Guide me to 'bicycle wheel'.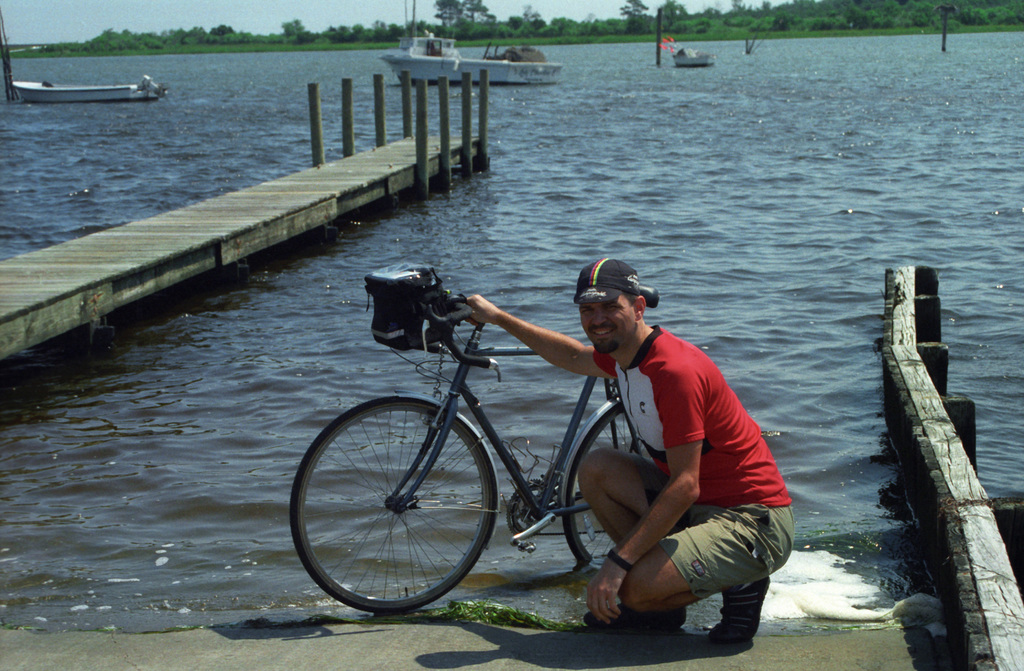
Guidance: {"left": 289, "top": 394, "right": 497, "bottom": 615}.
